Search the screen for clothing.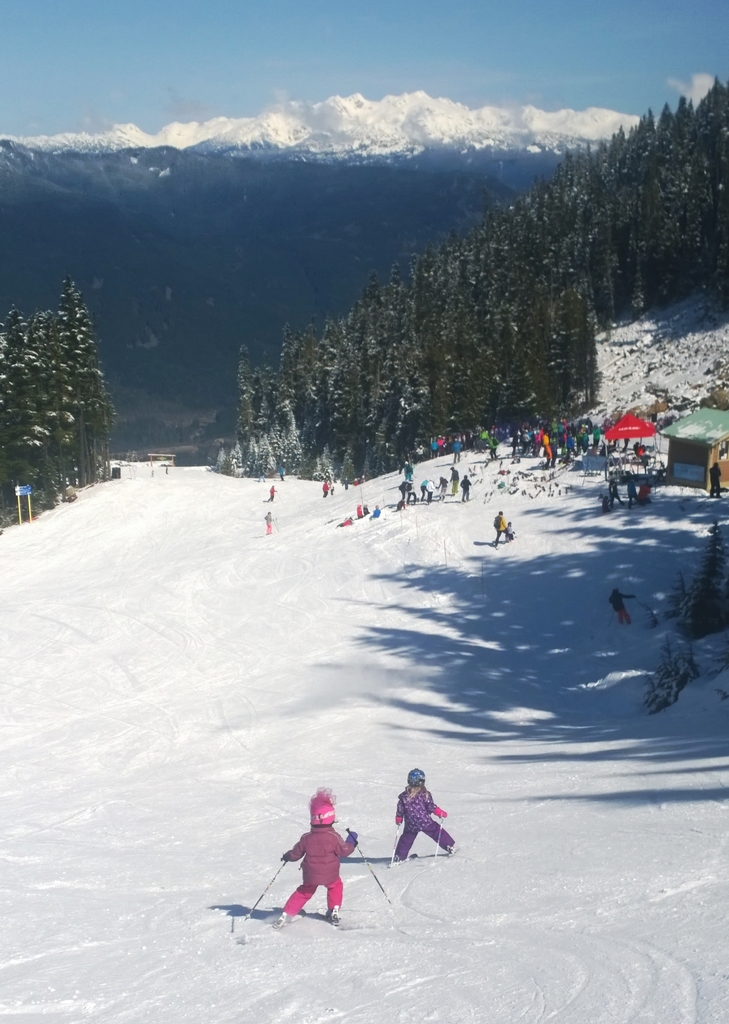
Found at (x1=320, y1=481, x2=325, y2=495).
